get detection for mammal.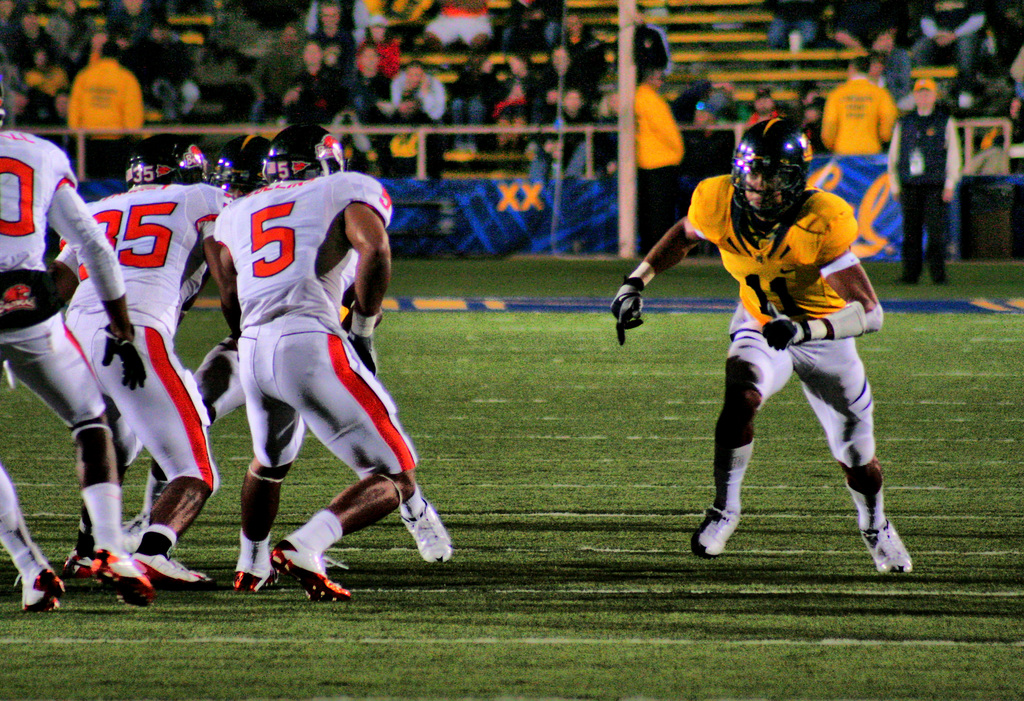
Detection: 819,57,899,157.
